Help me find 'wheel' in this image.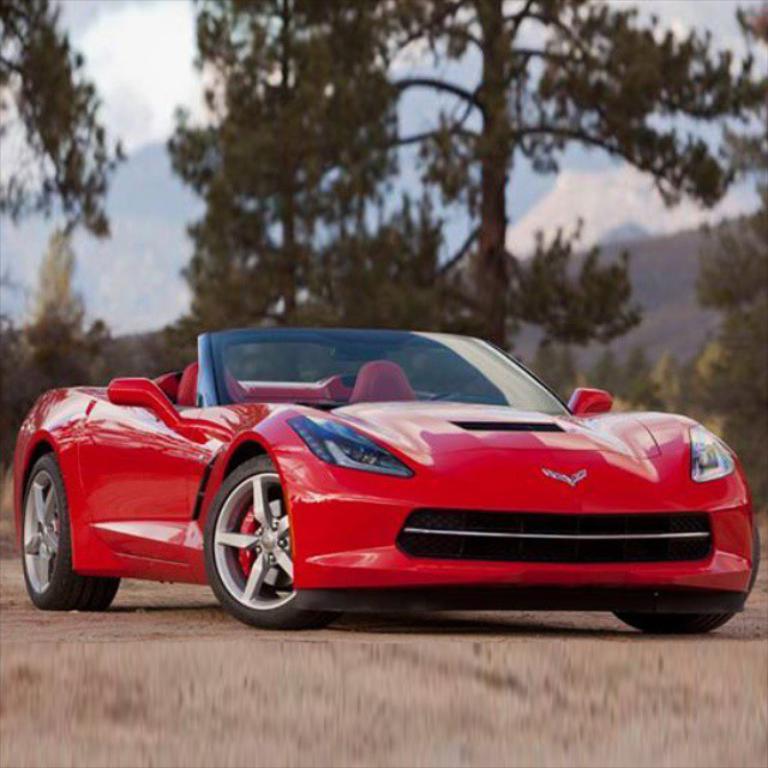
Found it: 611, 528, 762, 634.
